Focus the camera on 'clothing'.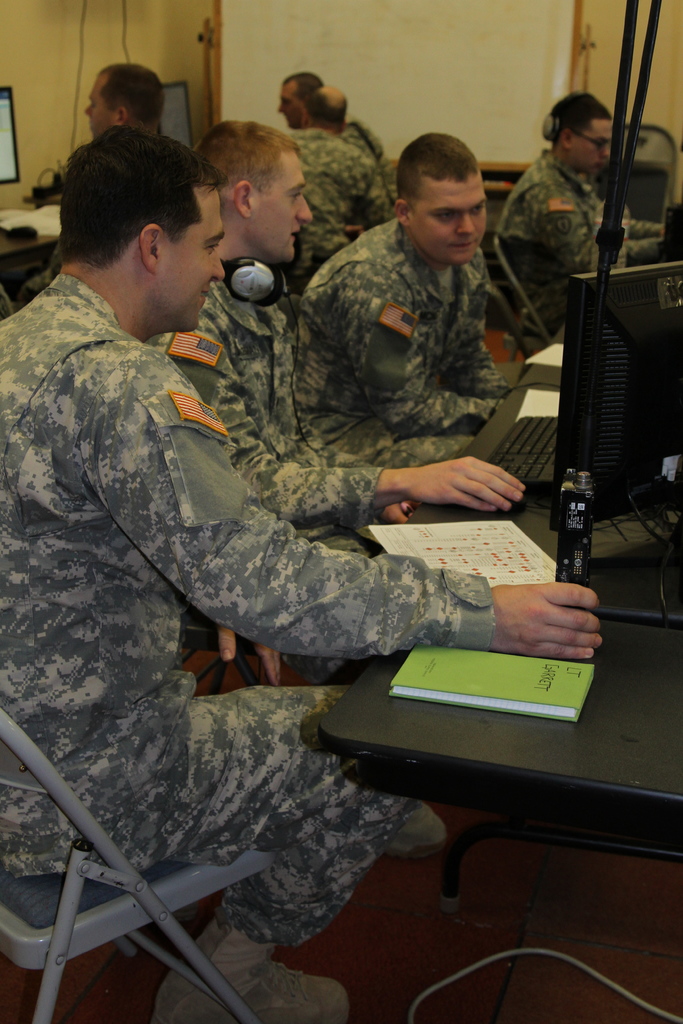
Focus region: [left=142, top=264, right=392, bottom=552].
